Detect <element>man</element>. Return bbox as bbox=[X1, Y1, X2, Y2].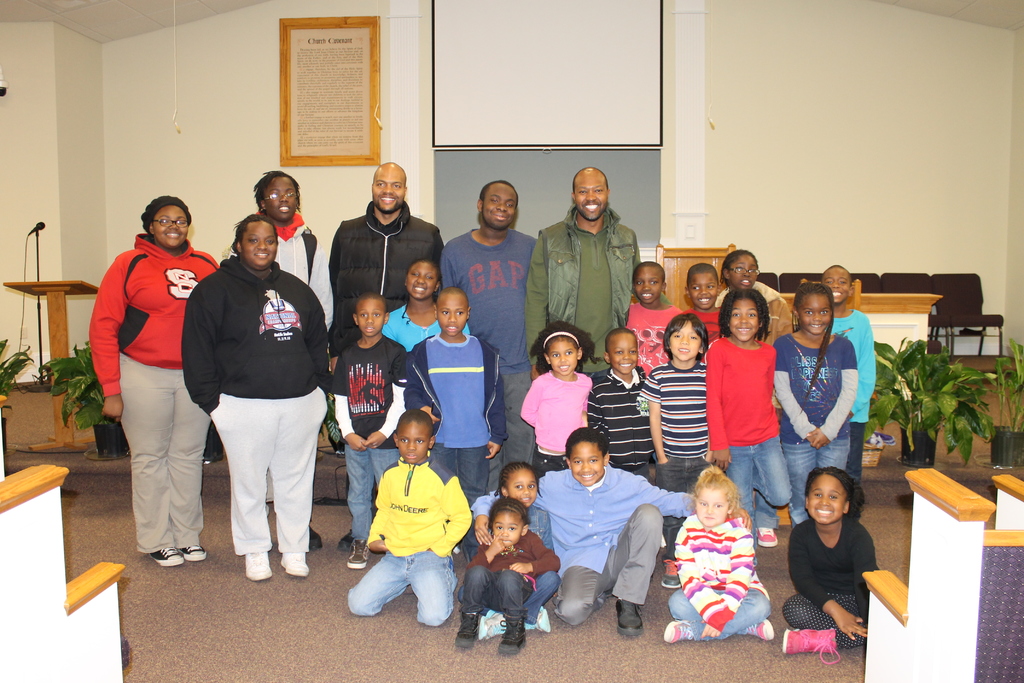
bbox=[230, 169, 333, 550].
